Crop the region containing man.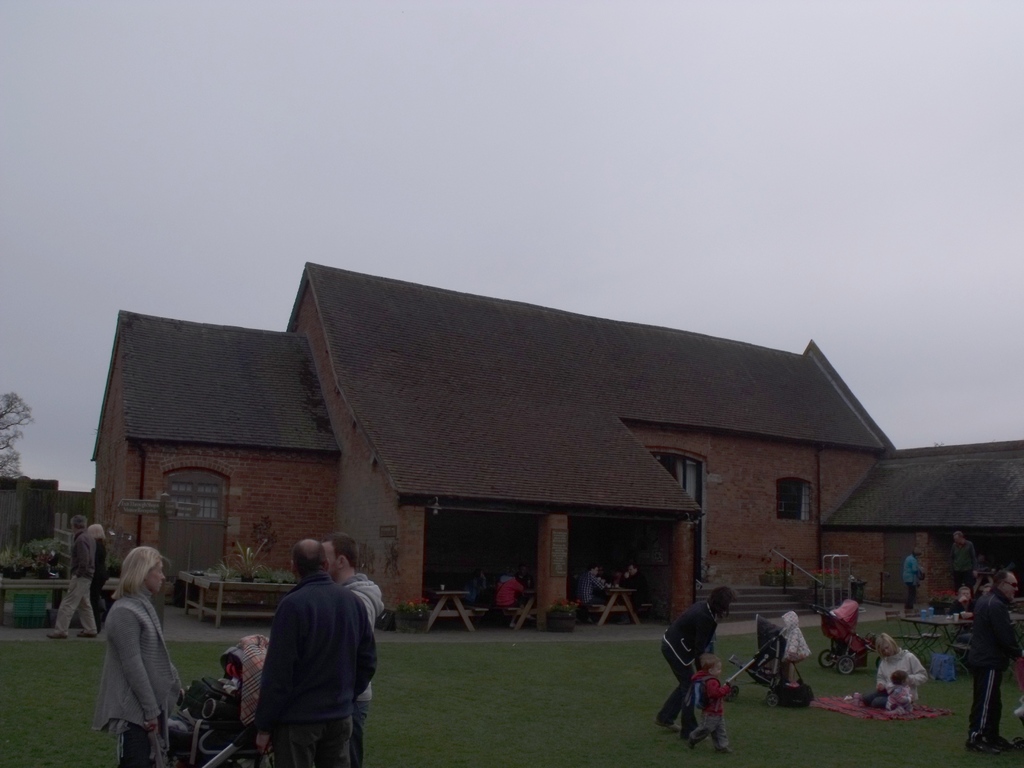
Crop region: 47/513/97/636.
